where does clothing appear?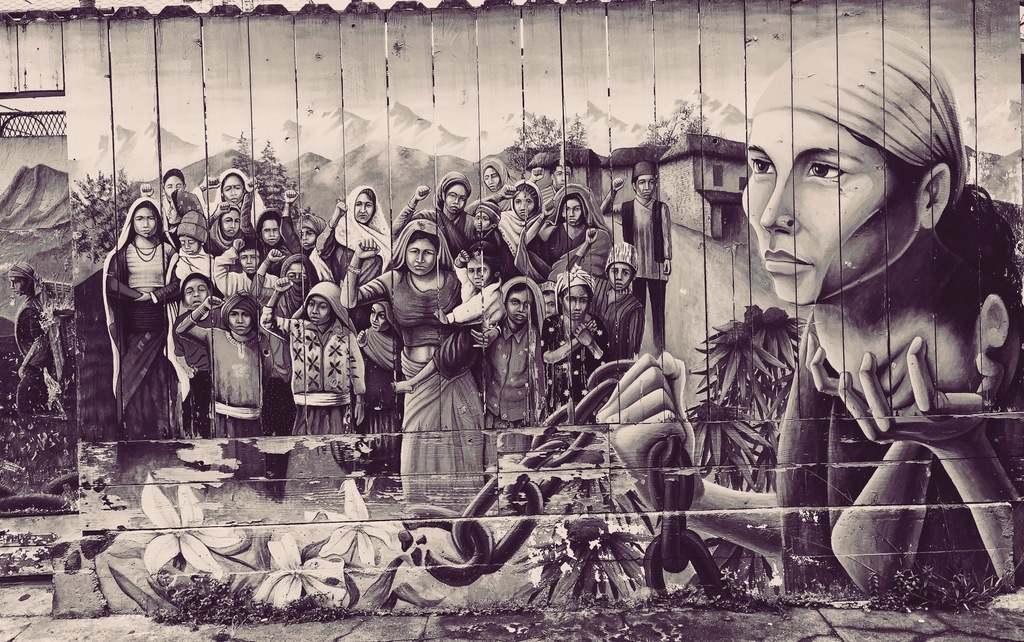
Appears at left=600, top=189, right=675, bottom=357.
